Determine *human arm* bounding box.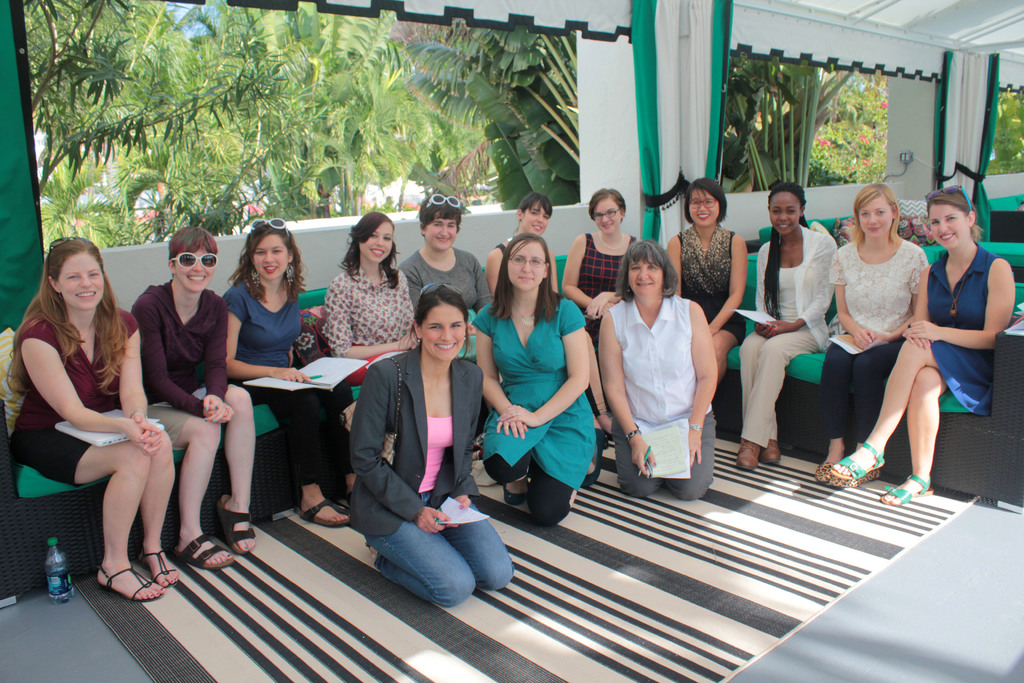
Determined: (left=600, top=311, right=656, bottom=475).
